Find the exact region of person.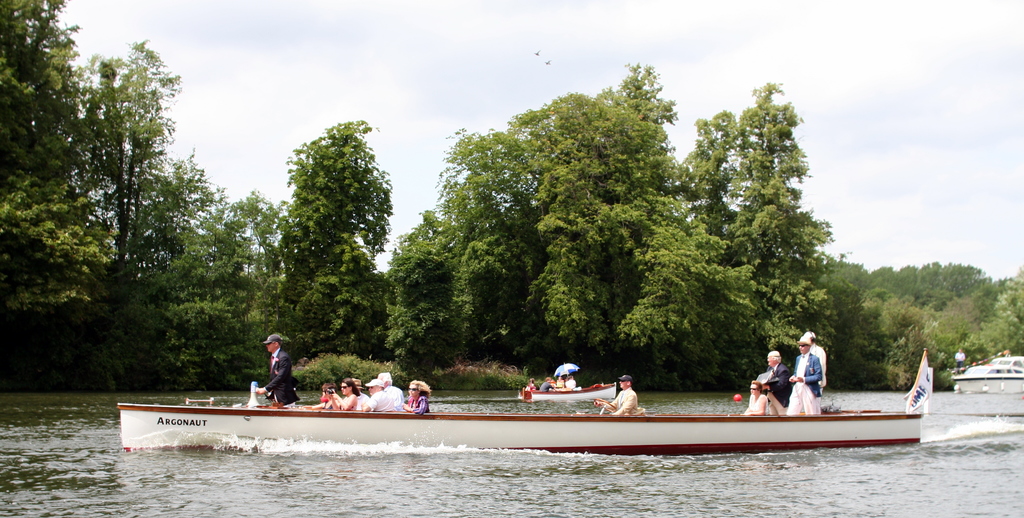
Exact region: 759:347:790:410.
